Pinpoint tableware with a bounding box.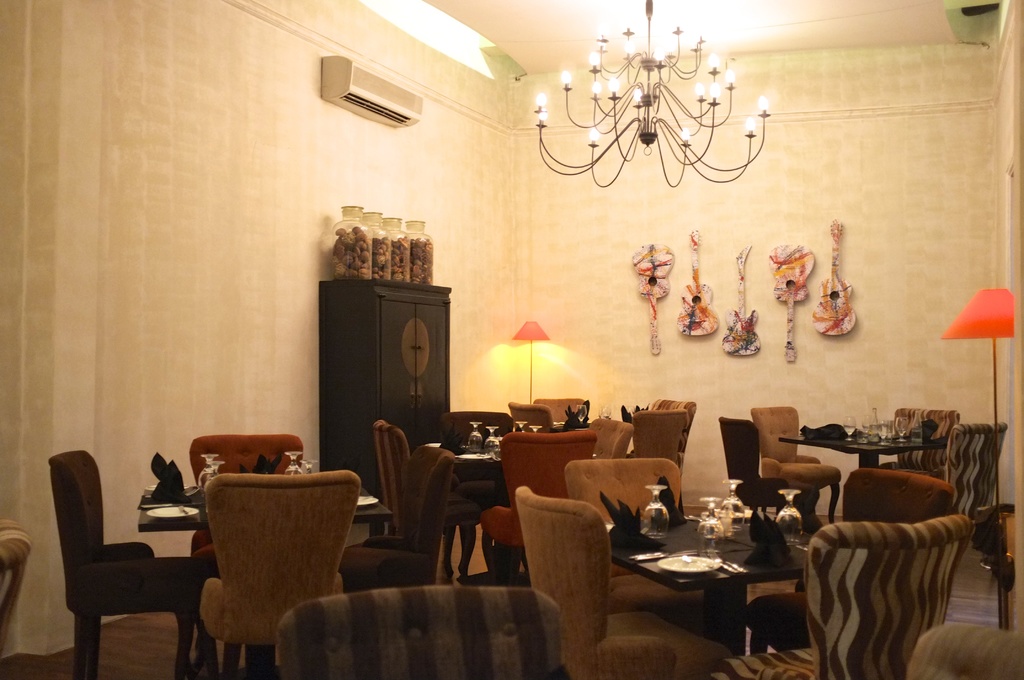
locate(282, 450, 301, 478).
